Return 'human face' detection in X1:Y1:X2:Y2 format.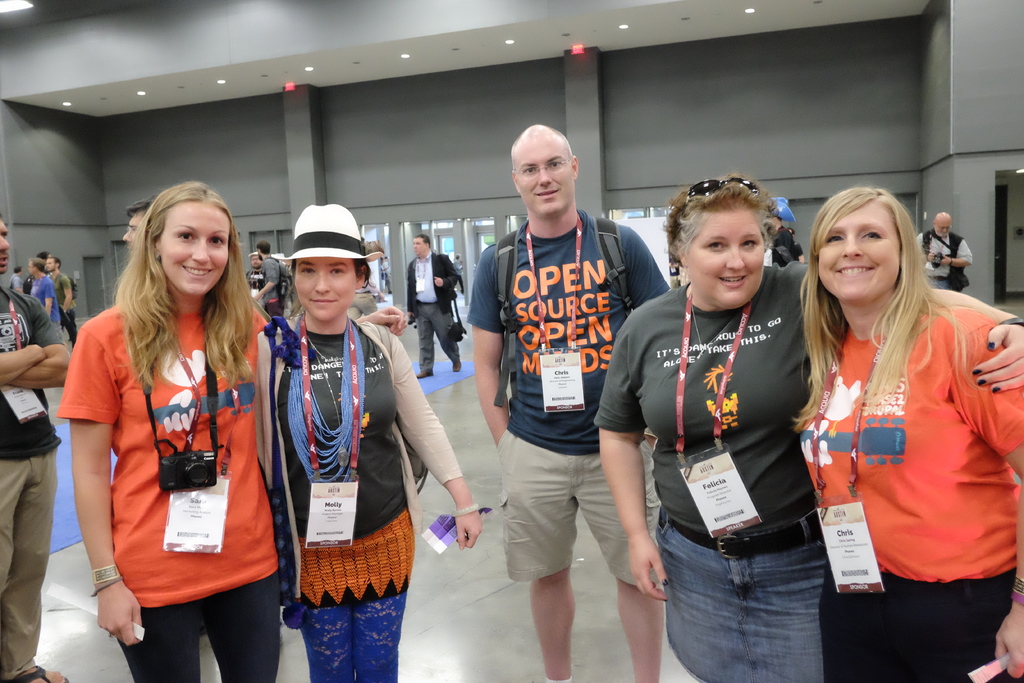
291:247:356:314.
